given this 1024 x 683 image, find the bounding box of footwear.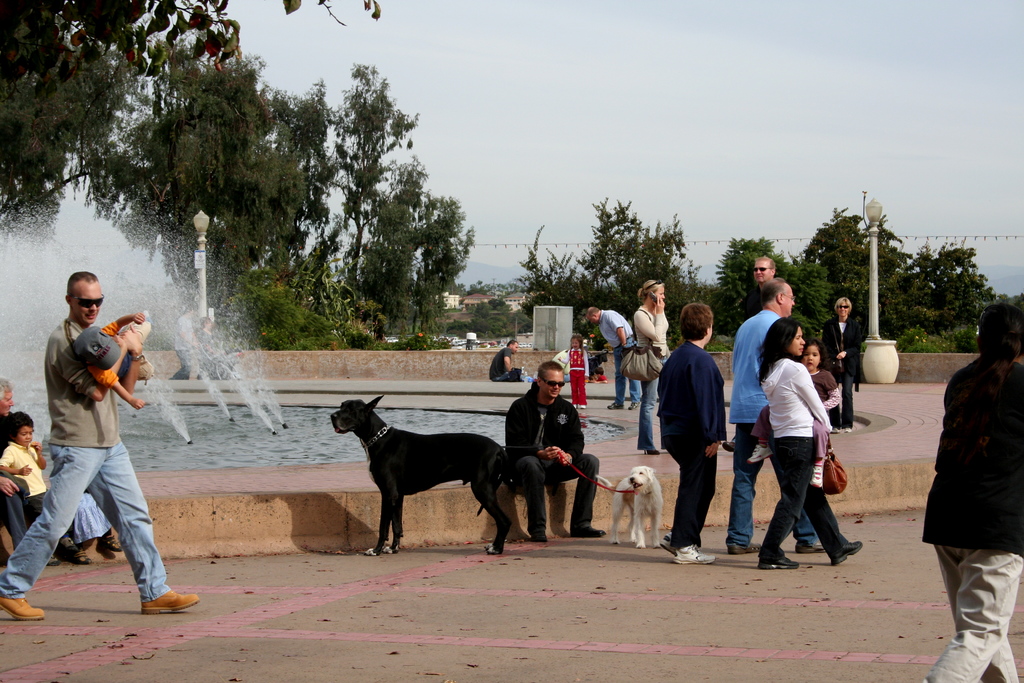
bbox=(756, 548, 798, 572).
